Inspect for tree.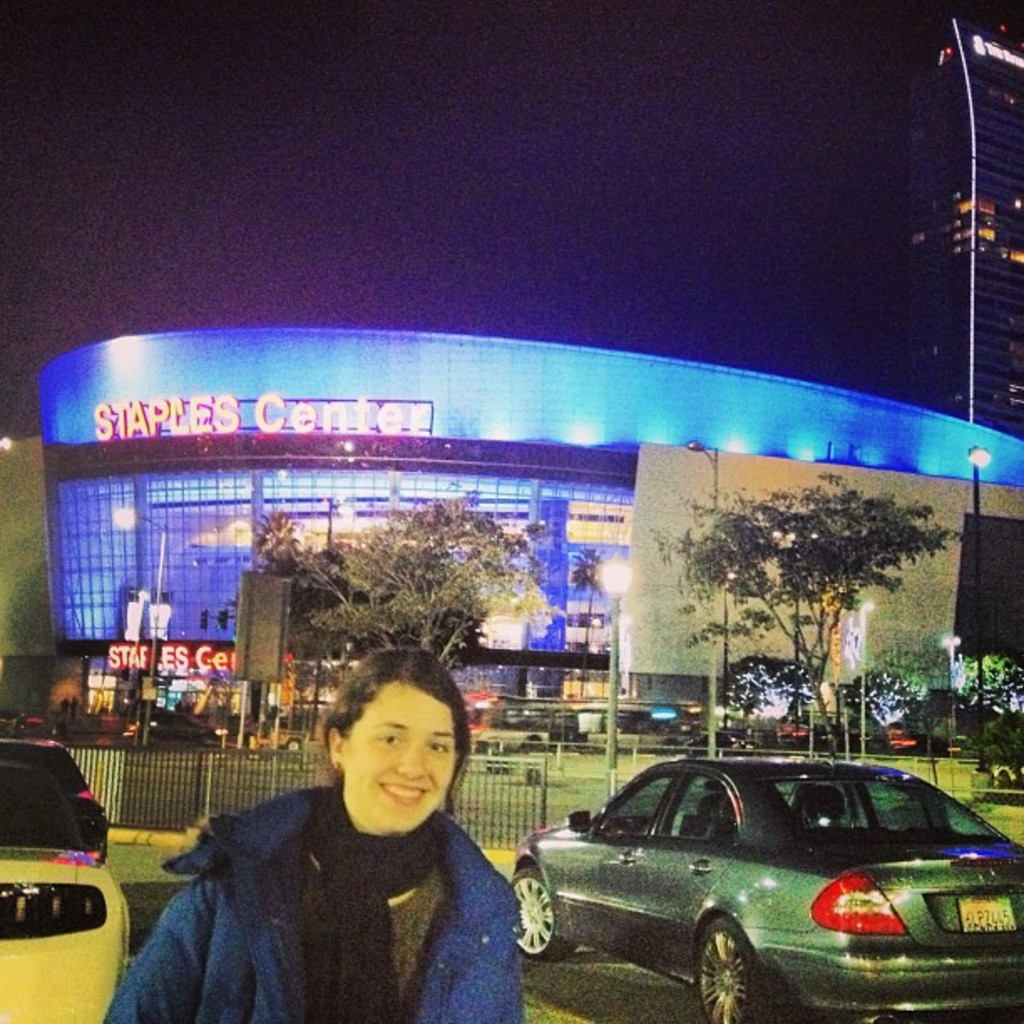
Inspection: bbox=(243, 484, 539, 673).
